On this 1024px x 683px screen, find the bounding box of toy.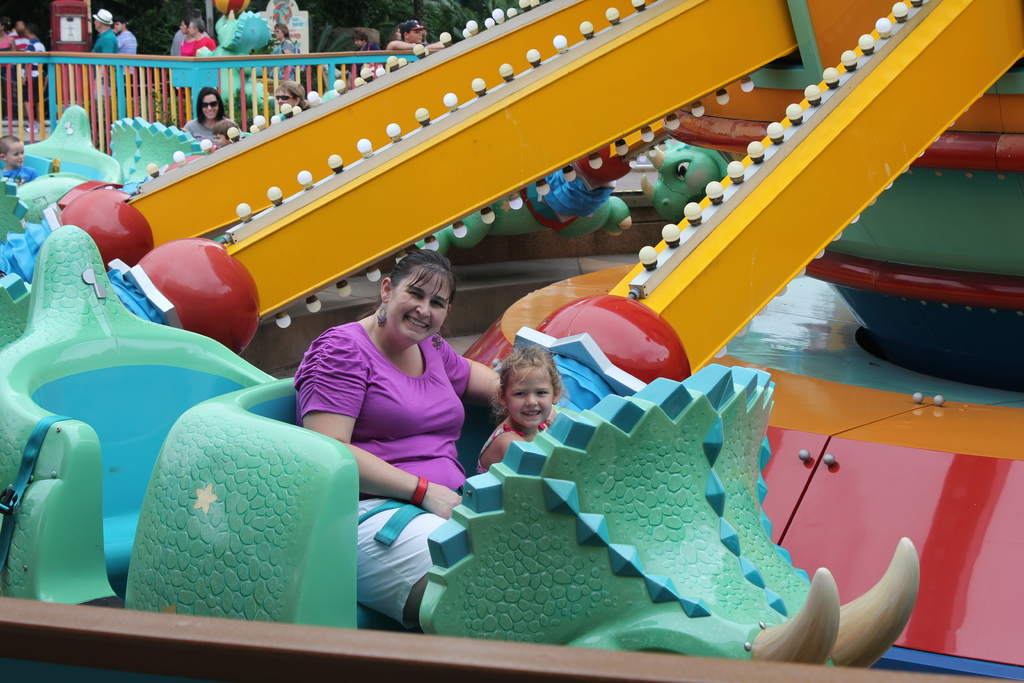
Bounding box: {"left": 0, "top": 222, "right": 298, "bottom": 617}.
